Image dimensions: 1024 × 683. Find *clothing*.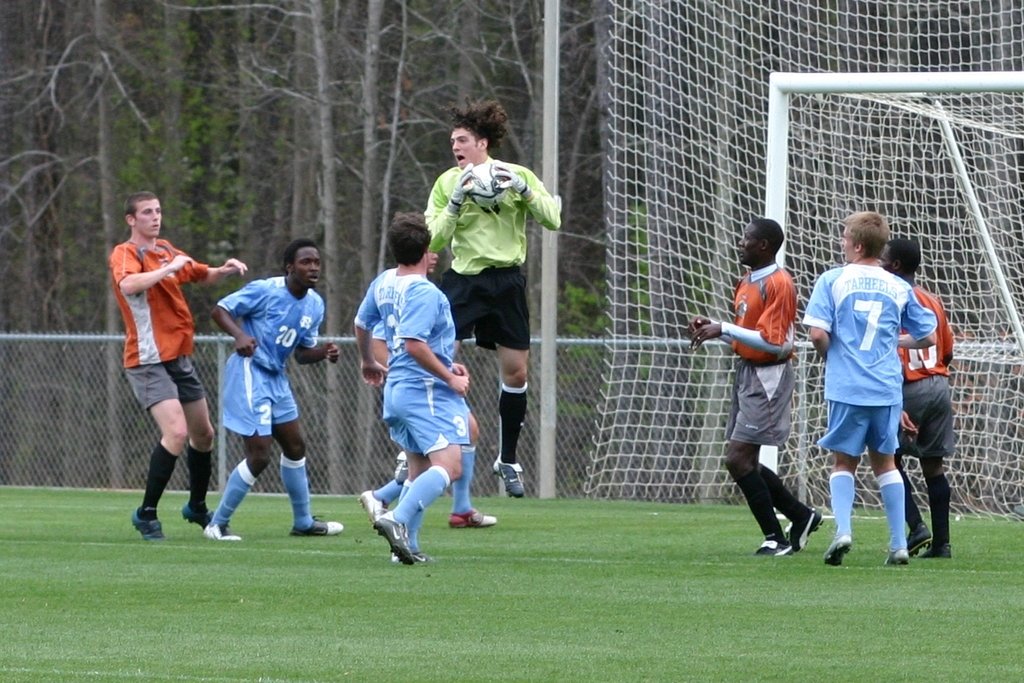
box=[211, 272, 332, 524].
